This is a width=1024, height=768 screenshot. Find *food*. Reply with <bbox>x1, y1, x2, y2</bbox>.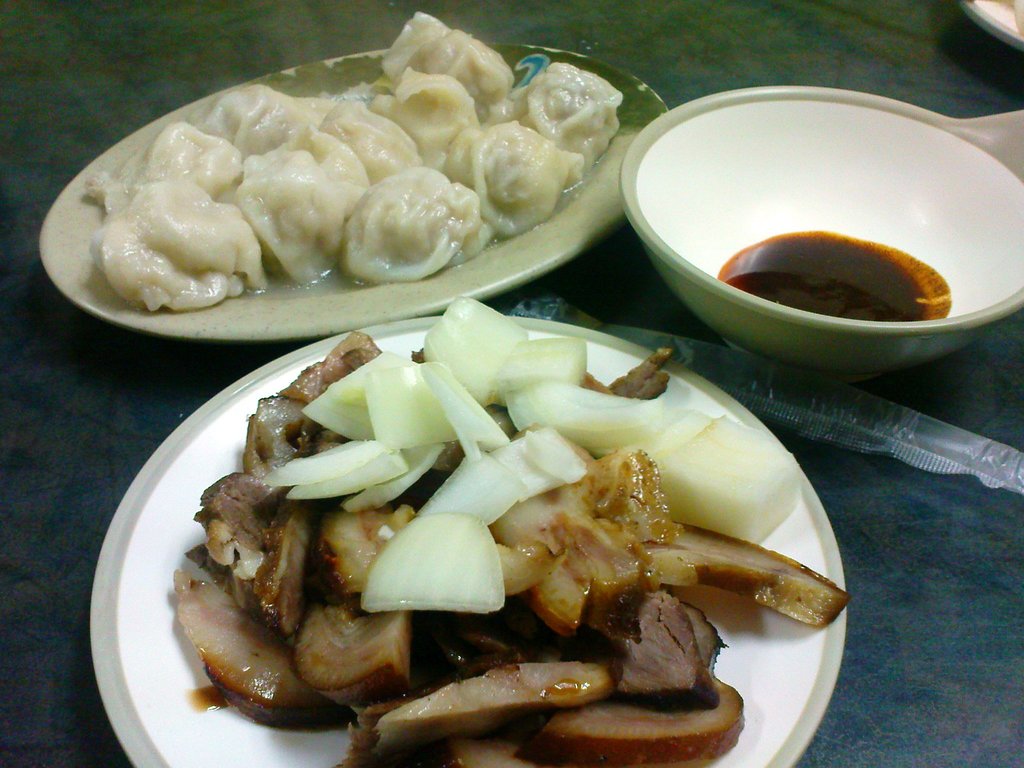
<bbox>86, 13, 625, 316</bbox>.
